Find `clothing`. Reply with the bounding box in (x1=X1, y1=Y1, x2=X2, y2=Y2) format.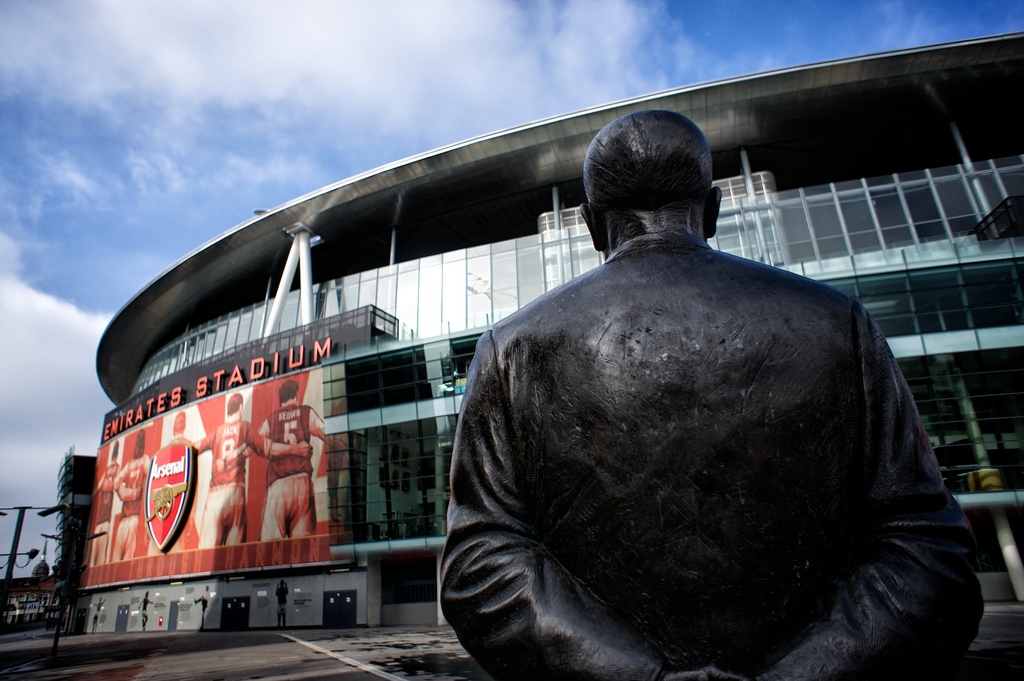
(x1=256, y1=400, x2=324, y2=555).
